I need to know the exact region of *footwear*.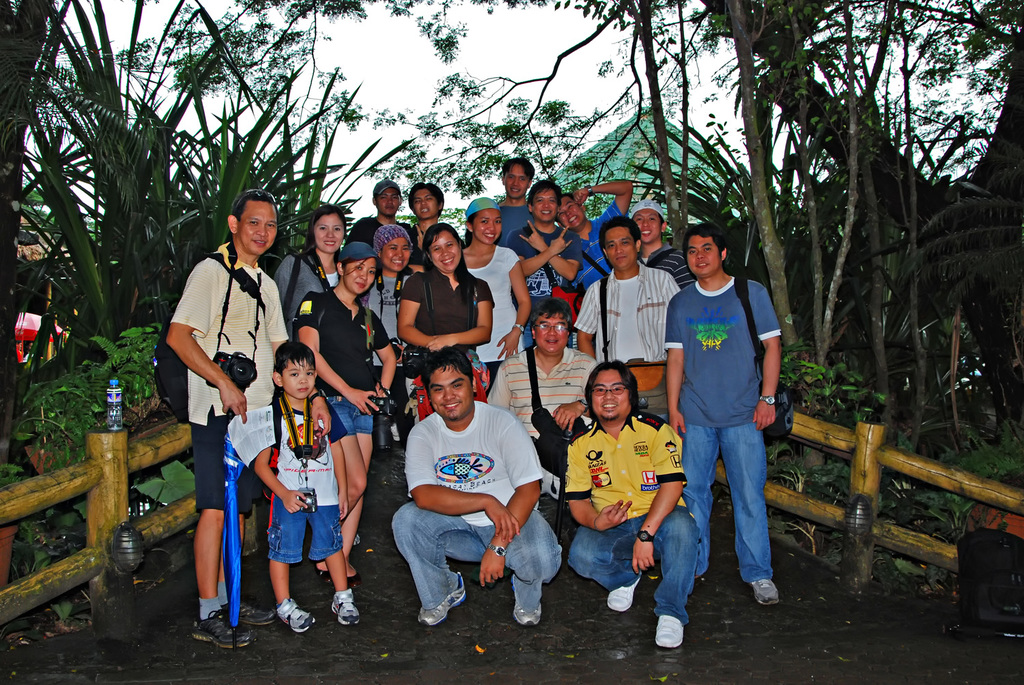
Region: BBox(196, 602, 256, 651).
